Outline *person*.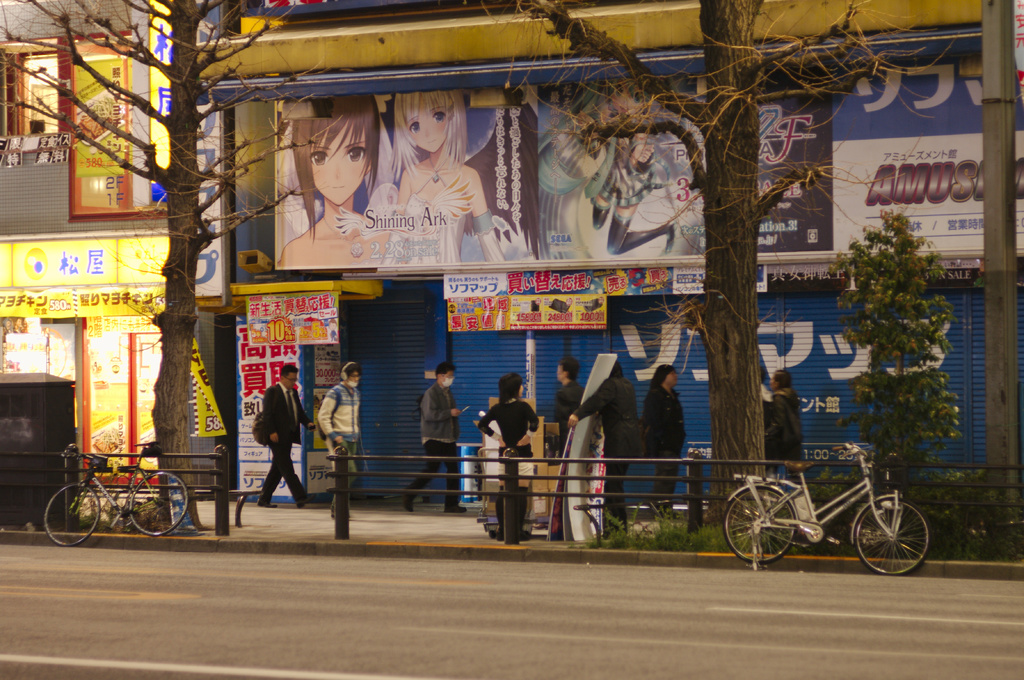
Outline: crop(278, 95, 388, 267).
